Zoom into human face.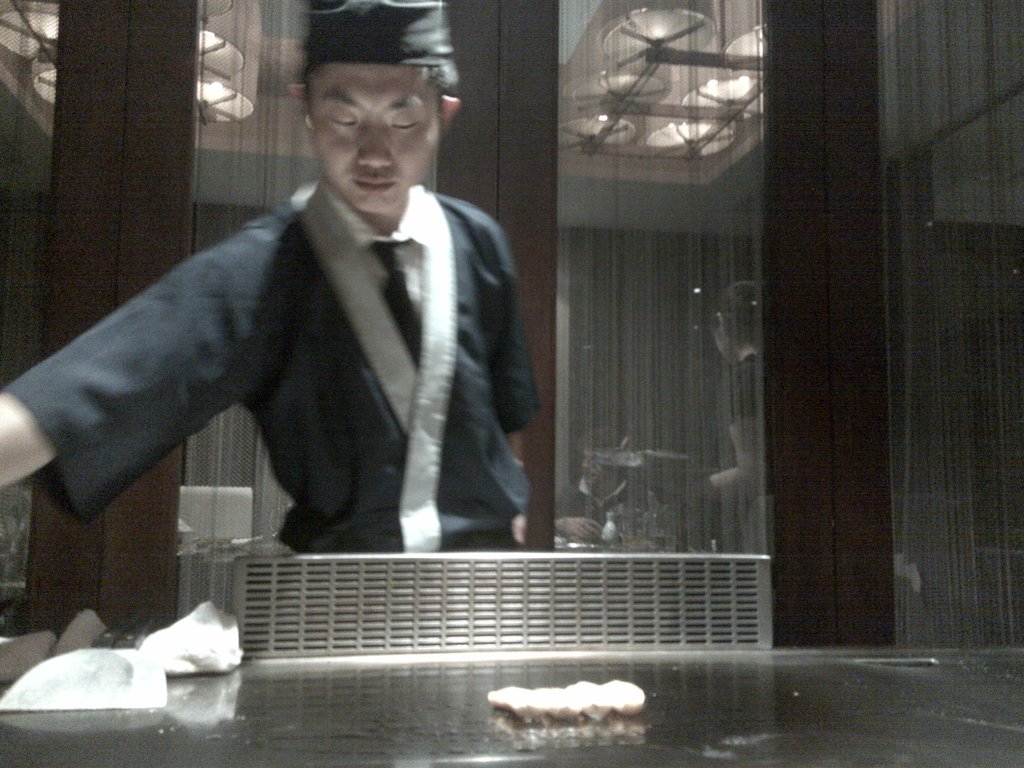
Zoom target: {"x1": 306, "y1": 62, "x2": 444, "y2": 213}.
